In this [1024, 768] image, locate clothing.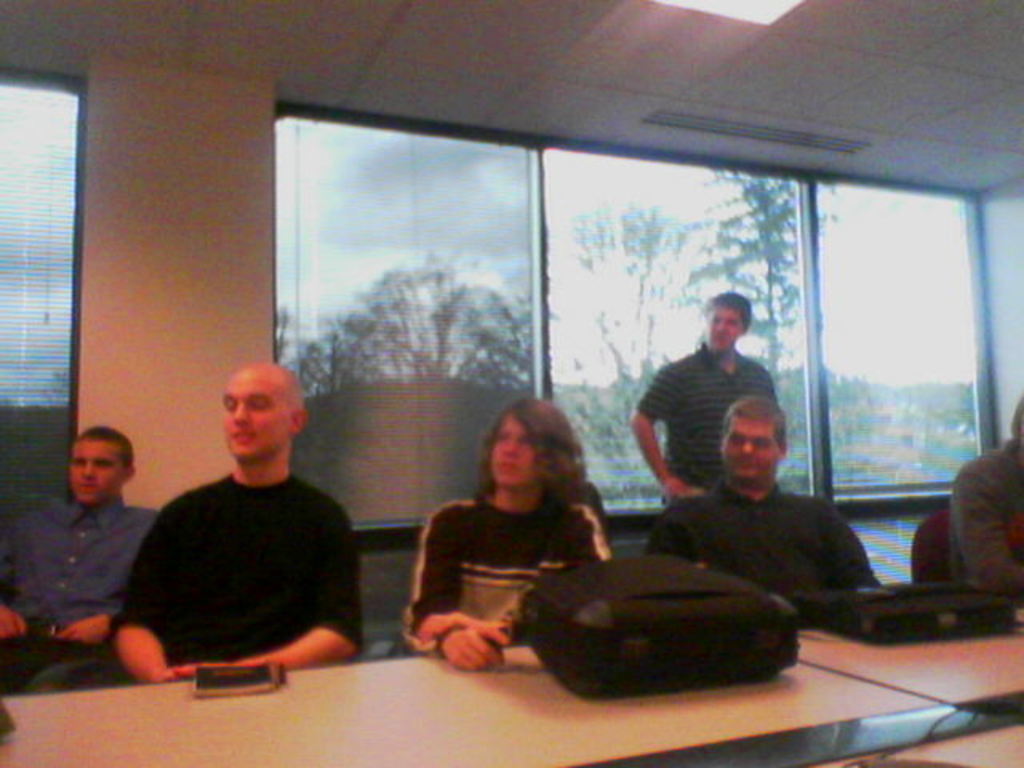
Bounding box: (946, 437, 1022, 594).
